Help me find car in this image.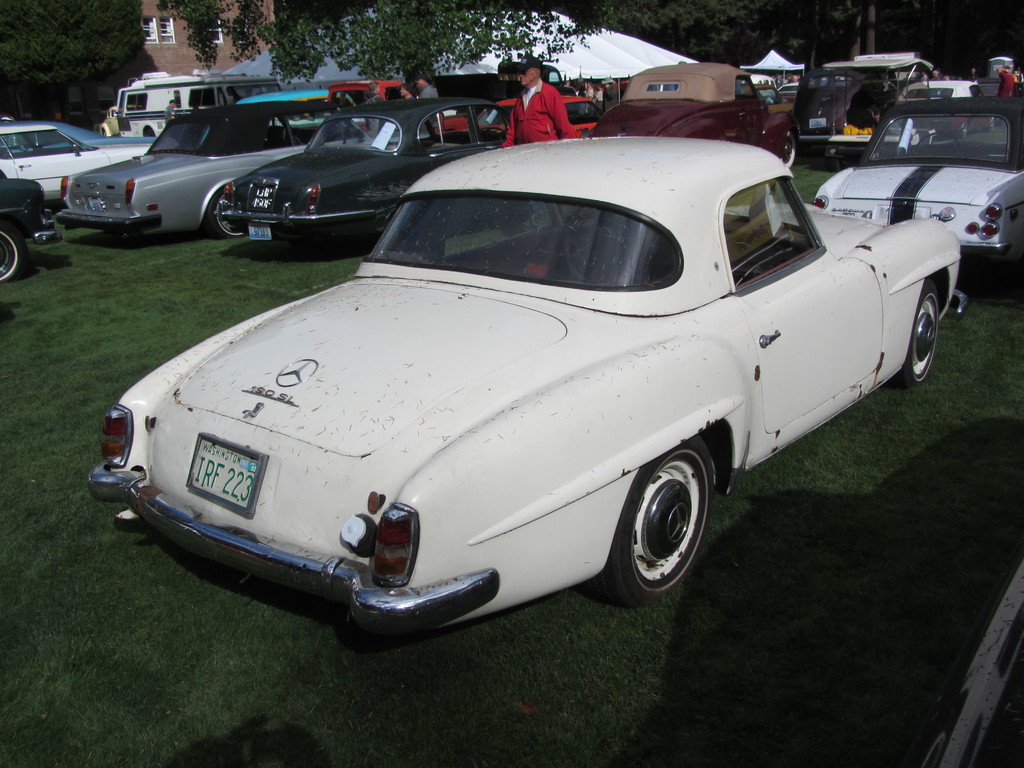
Found it: bbox=(0, 114, 159, 206).
